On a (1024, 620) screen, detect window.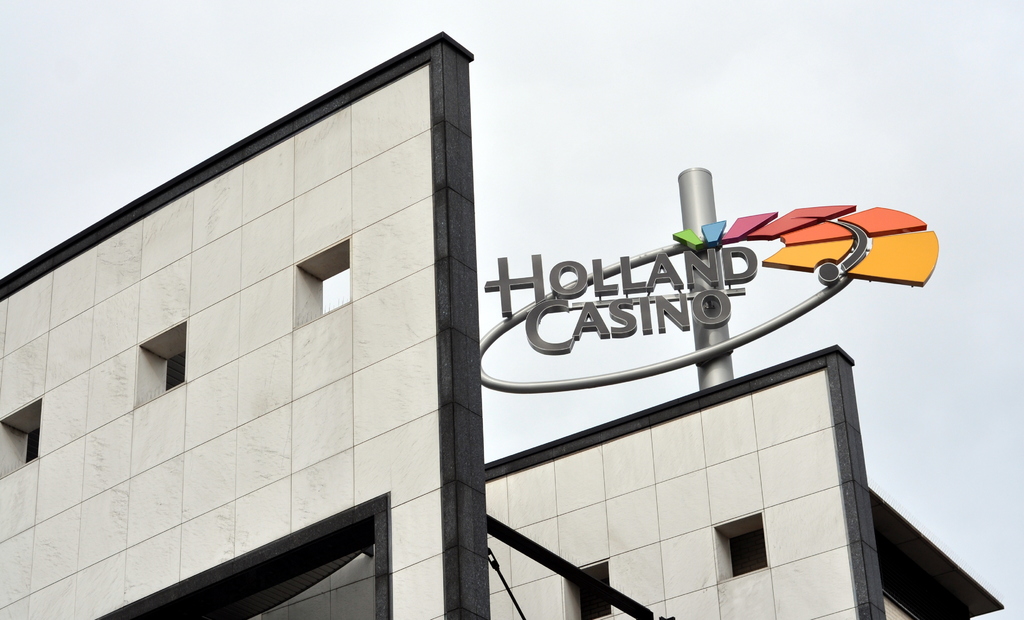
(x1=0, y1=393, x2=42, y2=474).
